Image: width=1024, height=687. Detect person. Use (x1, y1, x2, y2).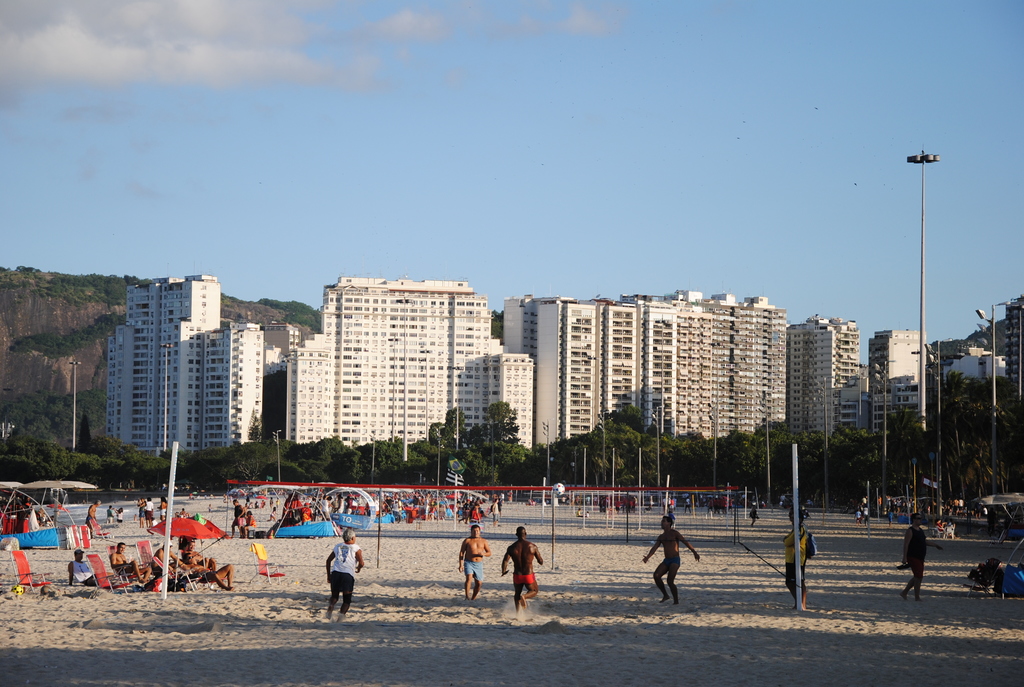
(853, 498, 869, 522).
